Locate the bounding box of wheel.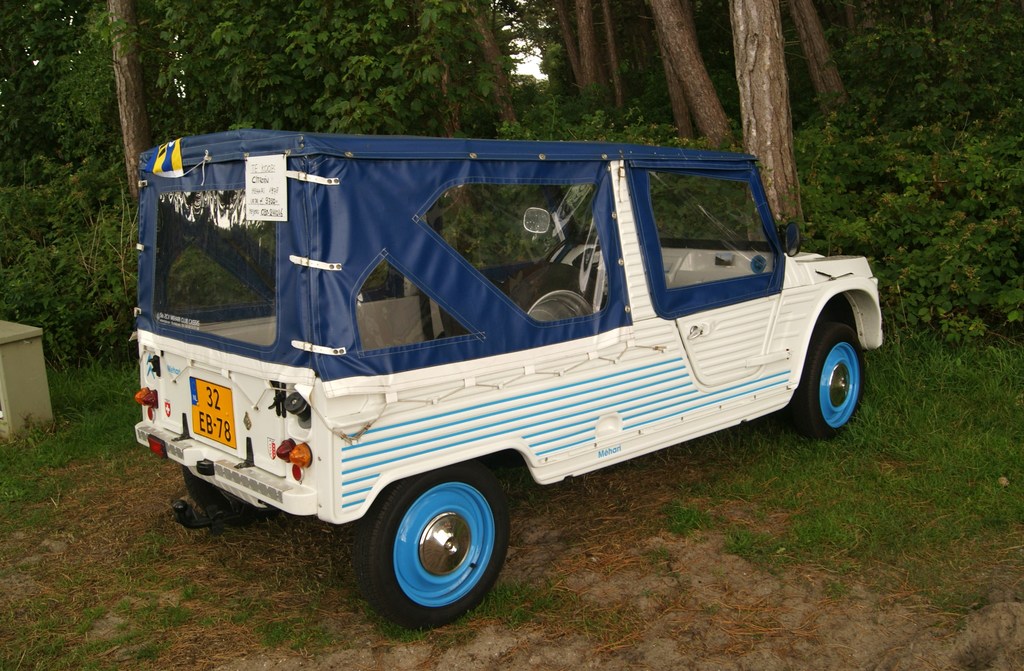
Bounding box: pyautogui.locateOnScreen(785, 319, 863, 441).
